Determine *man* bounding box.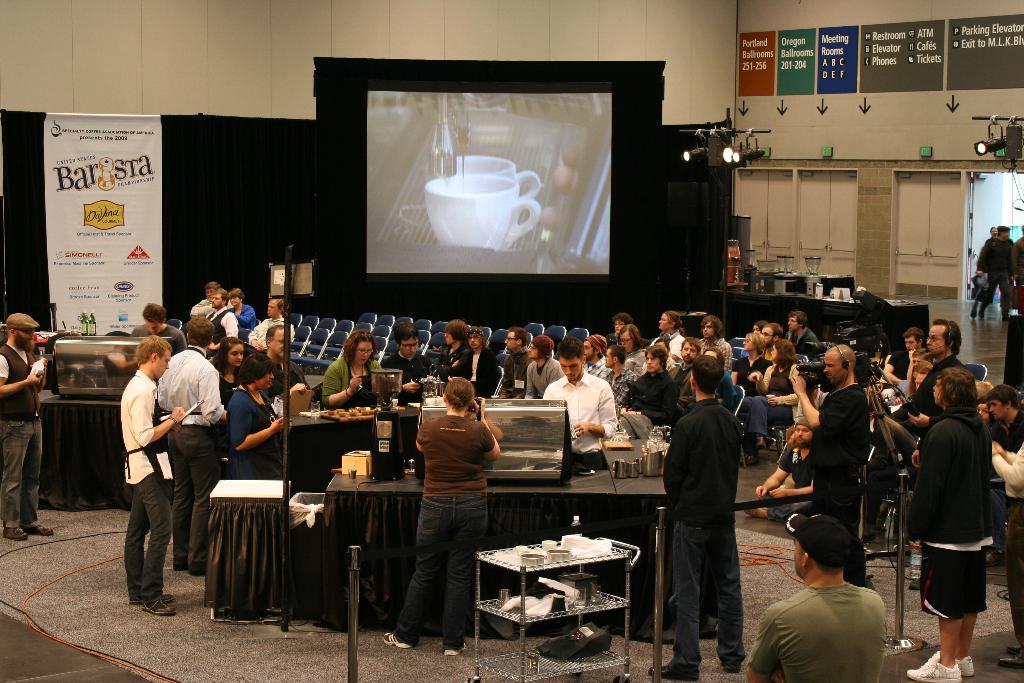
Determined: locate(543, 336, 614, 470).
